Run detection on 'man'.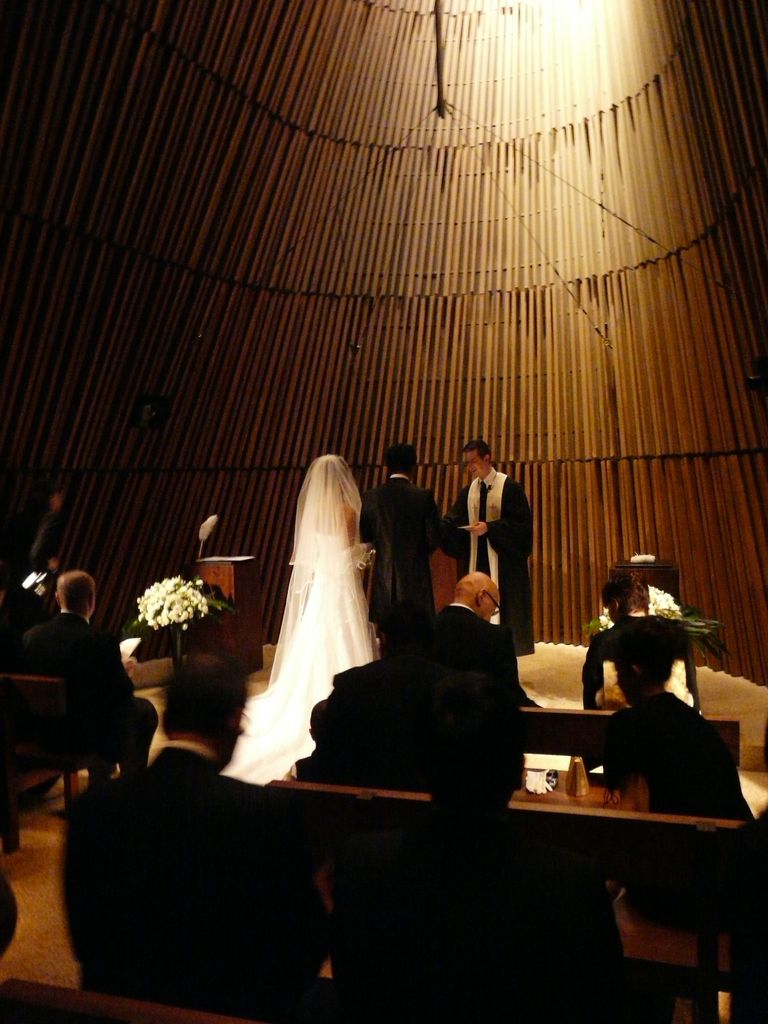
Result: x1=353 y1=572 x2=547 y2=792.
